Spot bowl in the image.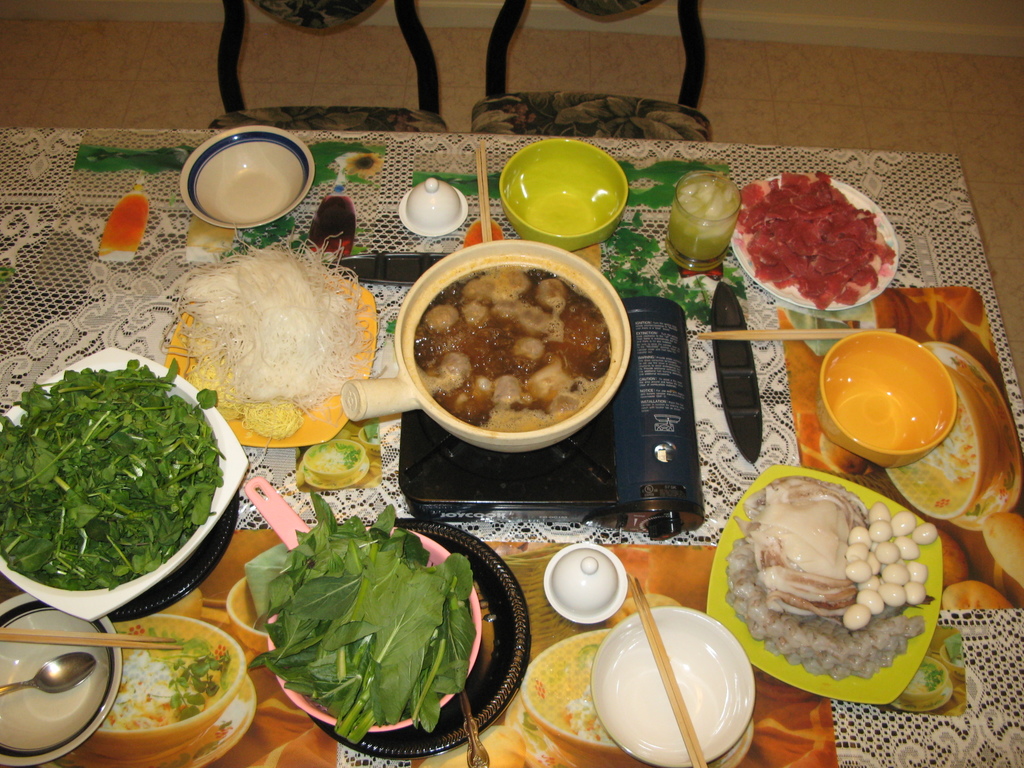
bowl found at bbox(307, 440, 365, 483).
